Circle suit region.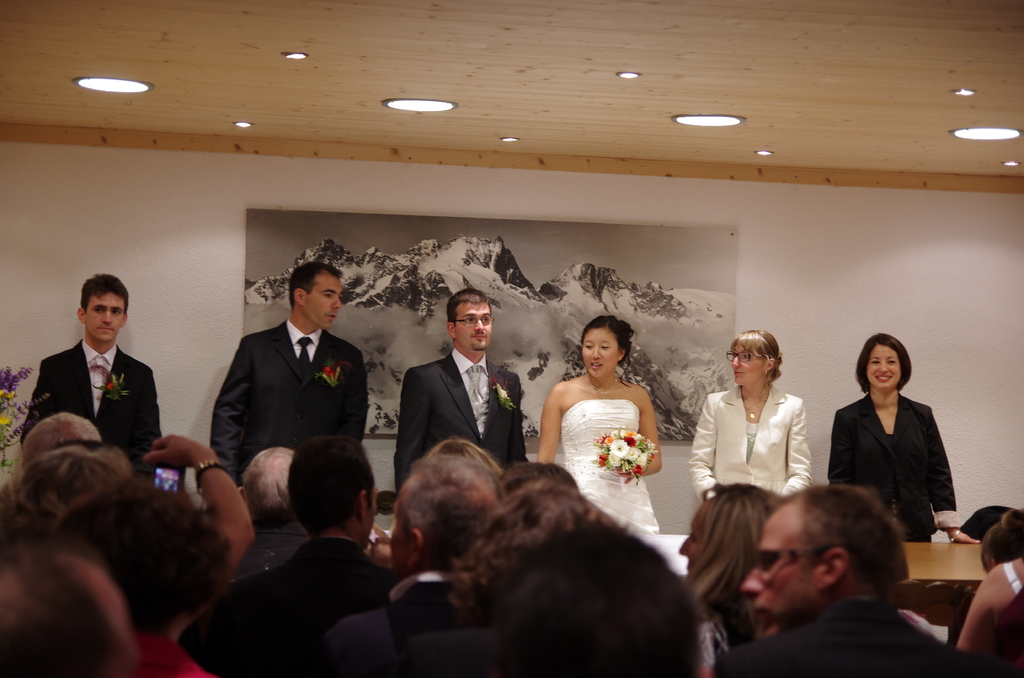
Region: detection(396, 357, 531, 496).
